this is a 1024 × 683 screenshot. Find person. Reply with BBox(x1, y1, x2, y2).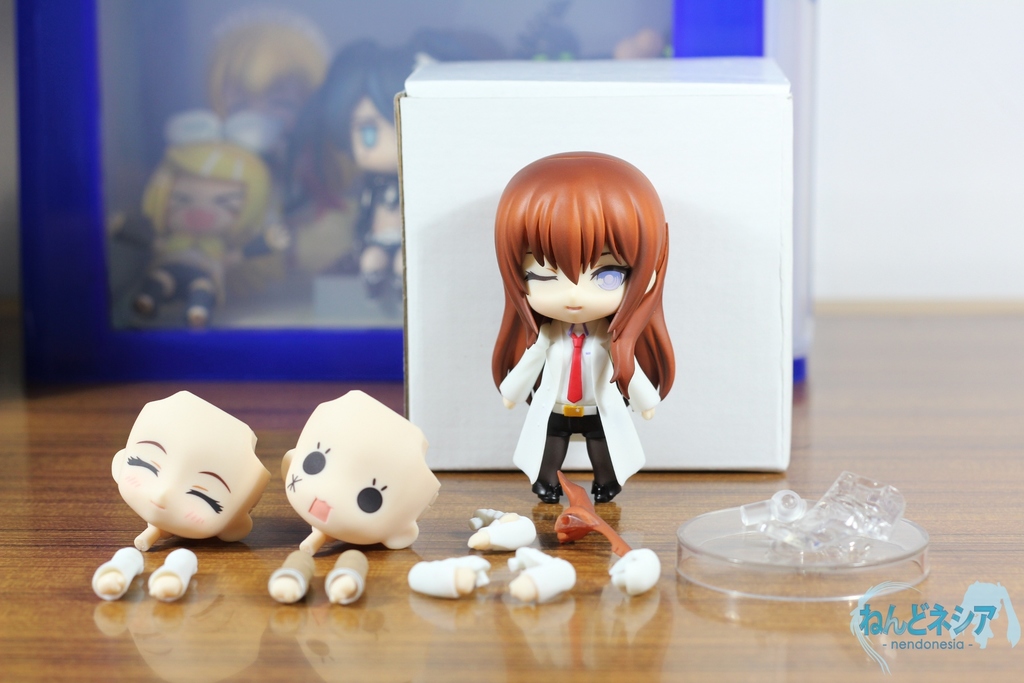
BBox(491, 152, 675, 502).
